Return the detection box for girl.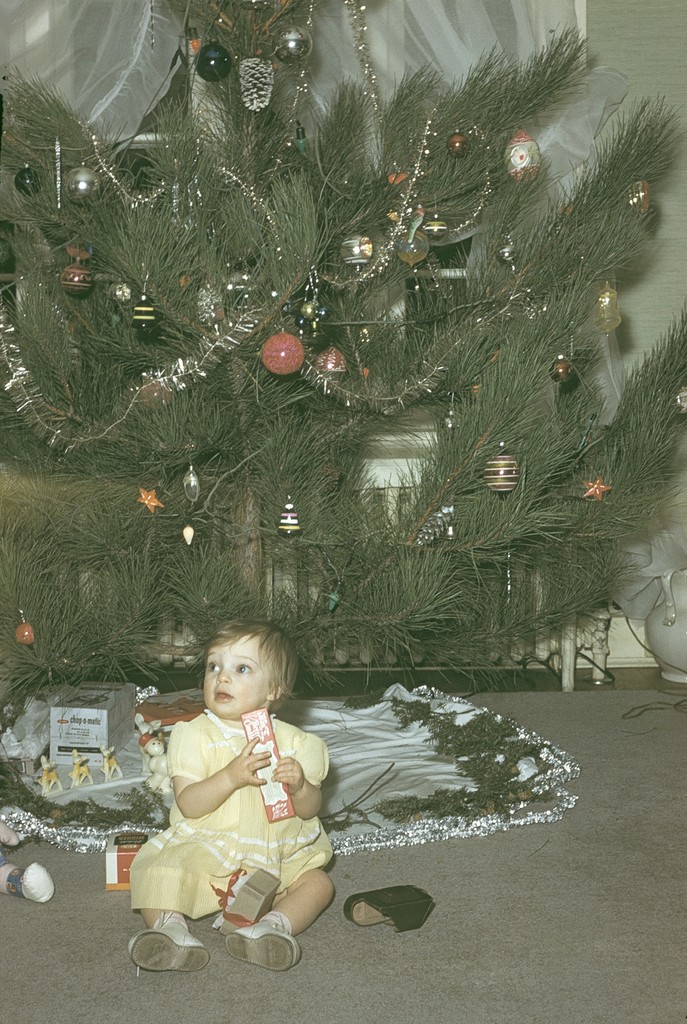
[x1=125, y1=615, x2=331, y2=970].
